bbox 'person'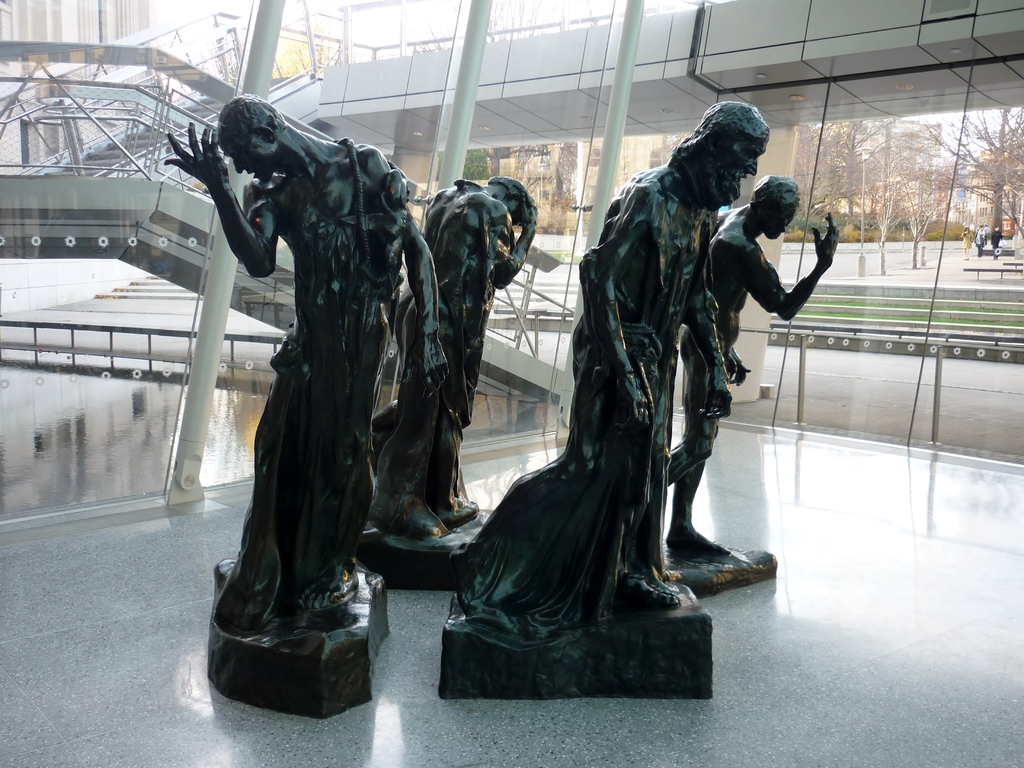
(473,93,774,666)
